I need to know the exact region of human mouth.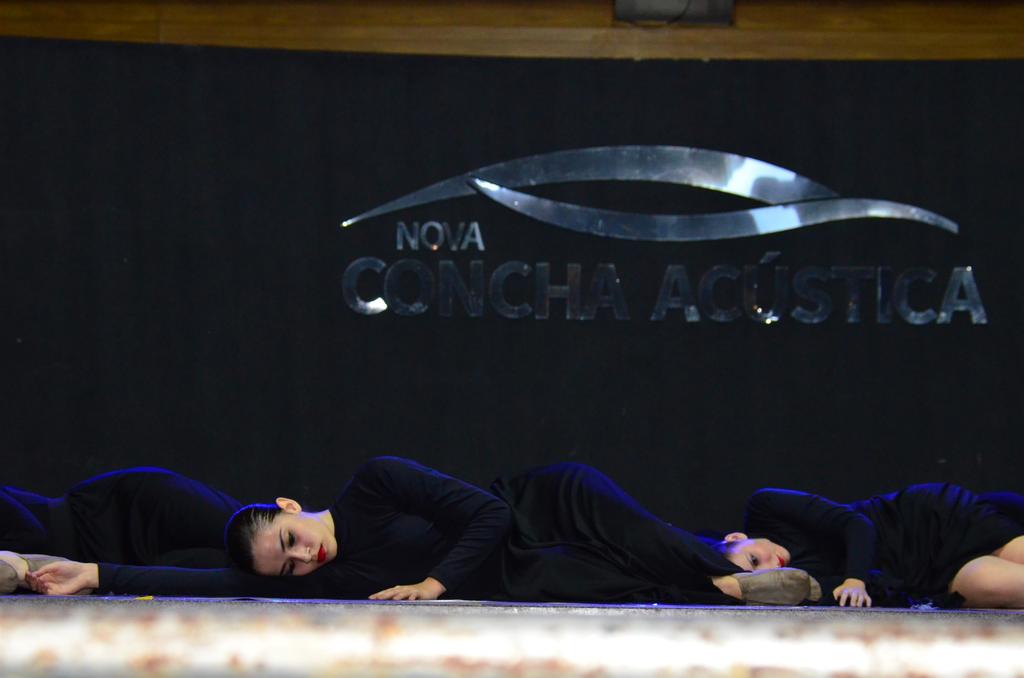
Region: x1=318, y1=544, x2=326, y2=558.
